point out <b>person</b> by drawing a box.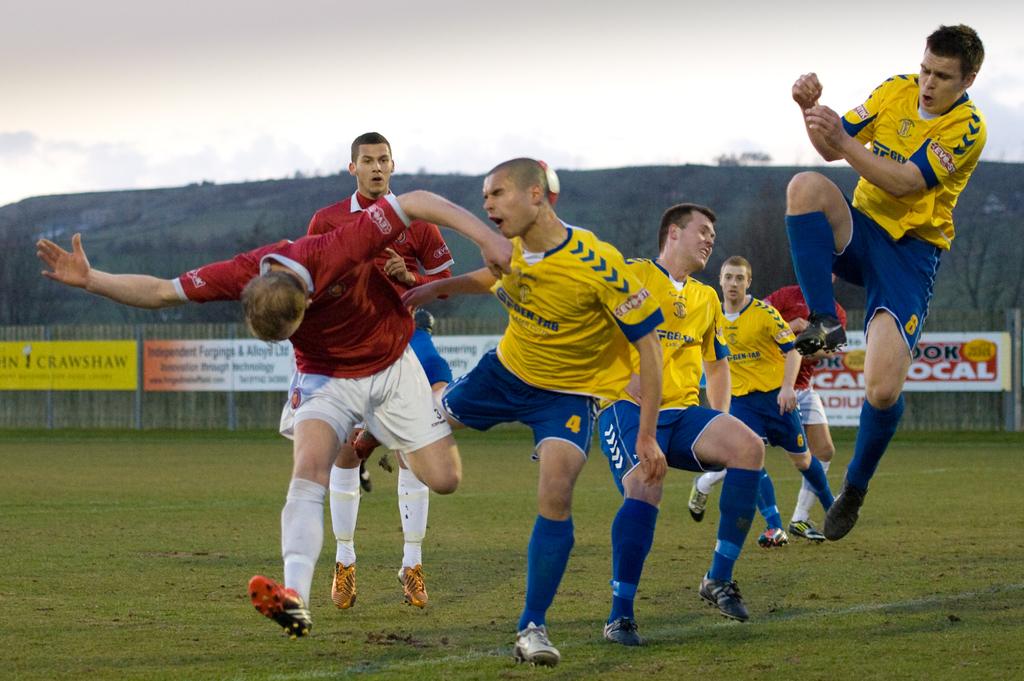
x1=394 y1=148 x2=673 y2=680.
